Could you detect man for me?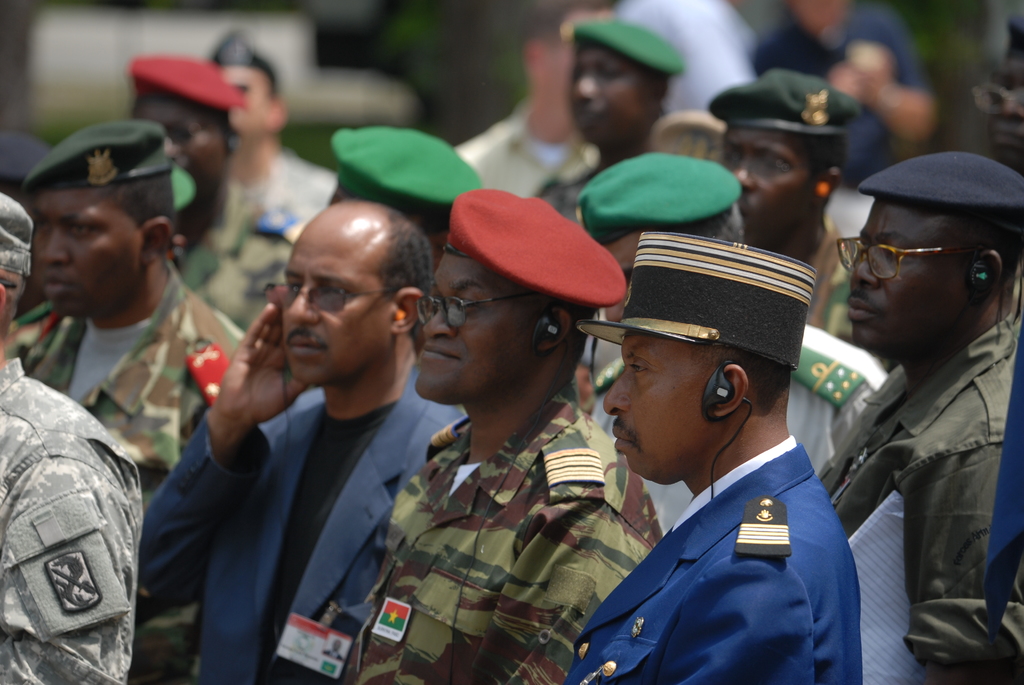
Detection result: [left=355, top=187, right=666, bottom=684].
